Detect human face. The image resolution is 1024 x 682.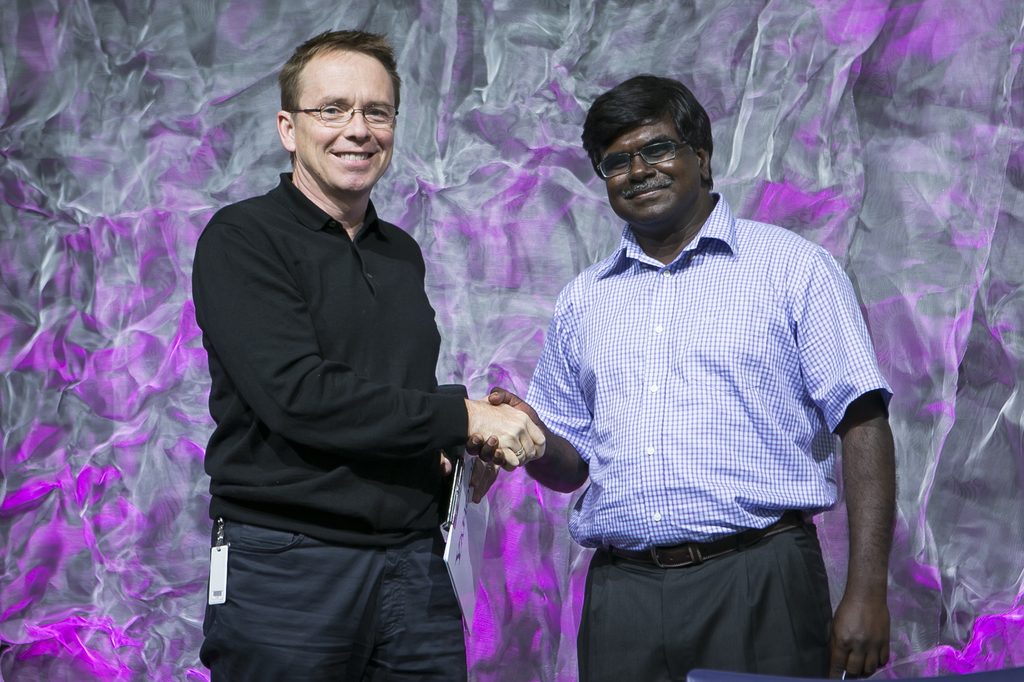
[598,99,700,228].
